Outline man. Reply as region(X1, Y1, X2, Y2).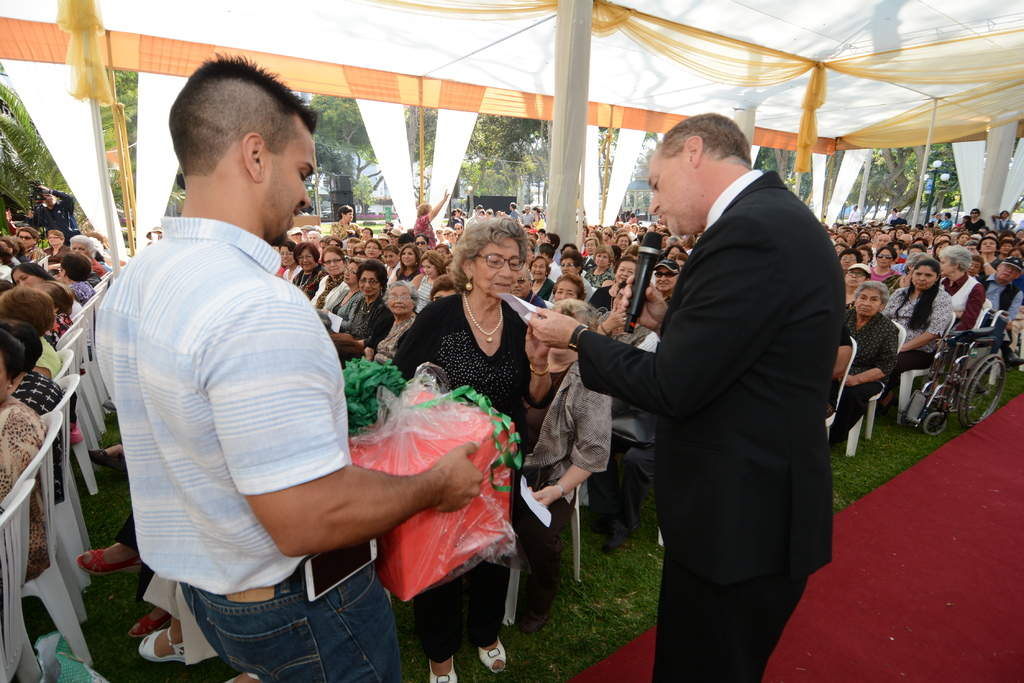
region(632, 205, 641, 214).
